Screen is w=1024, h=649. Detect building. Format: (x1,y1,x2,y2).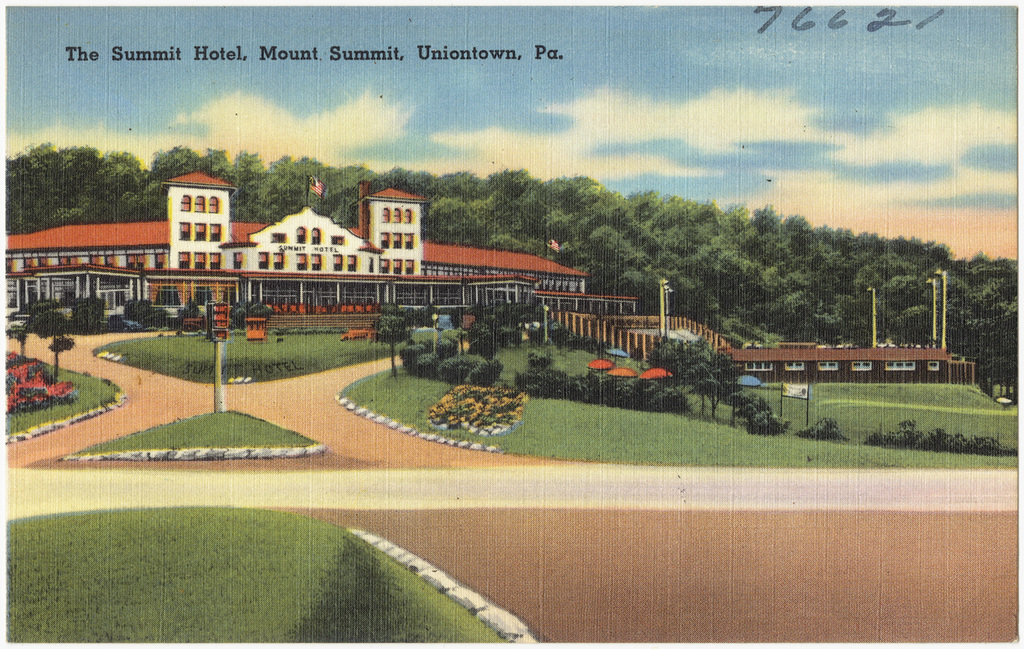
(5,168,638,335).
